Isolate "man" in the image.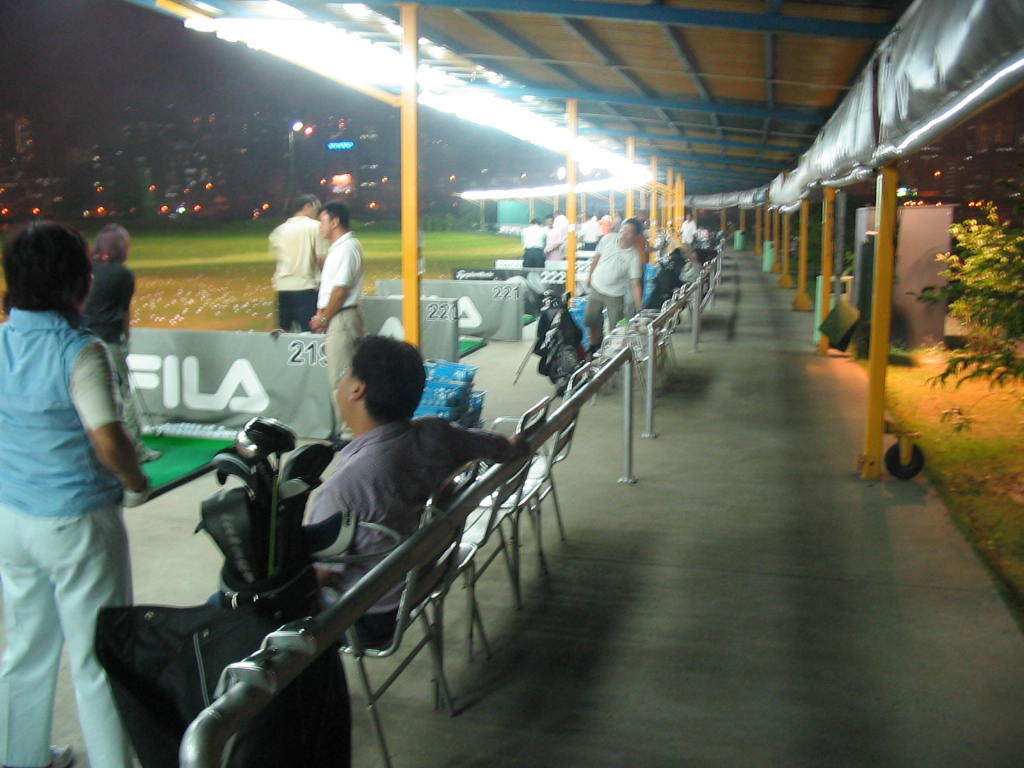
Isolated region: 309 204 361 437.
